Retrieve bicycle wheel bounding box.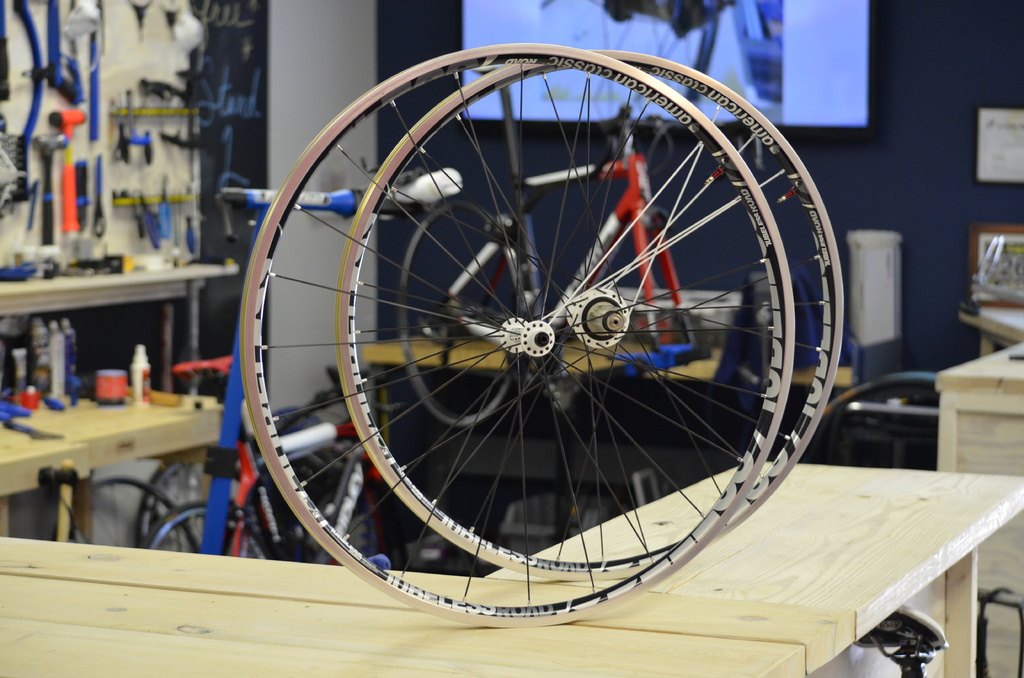
Bounding box: x1=330 y1=46 x2=849 y2=584.
